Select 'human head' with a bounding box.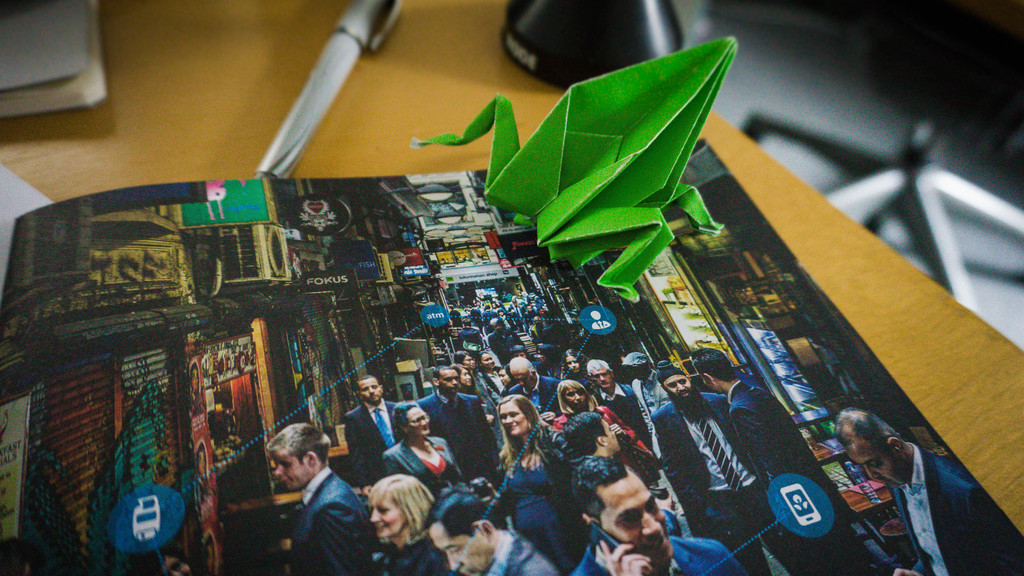
559, 347, 585, 376.
